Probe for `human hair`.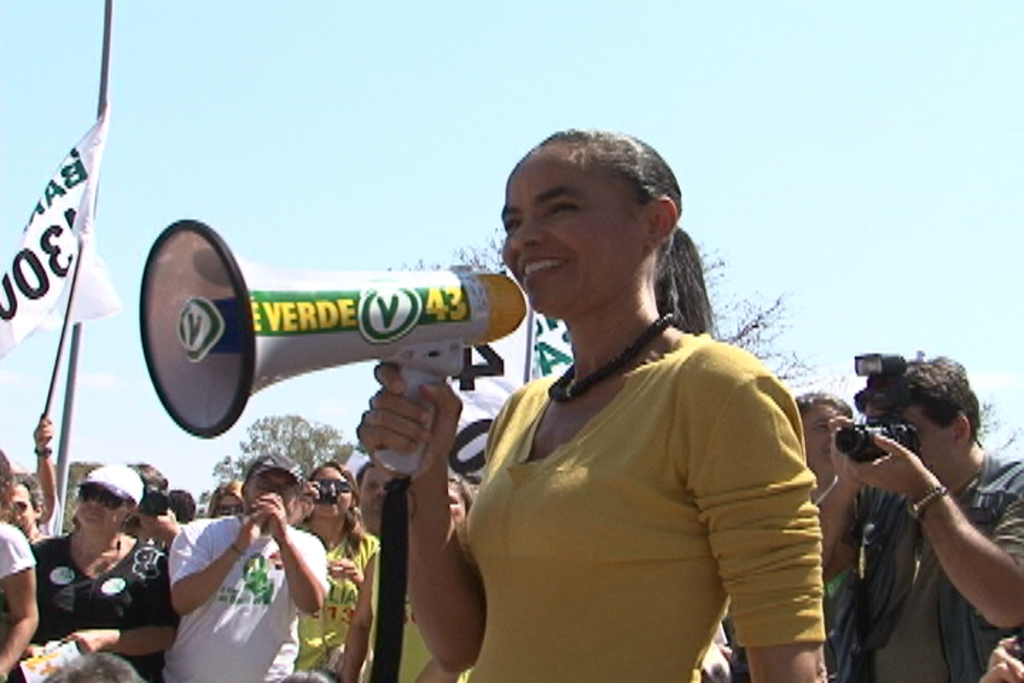
Probe result: [791, 391, 855, 418].
